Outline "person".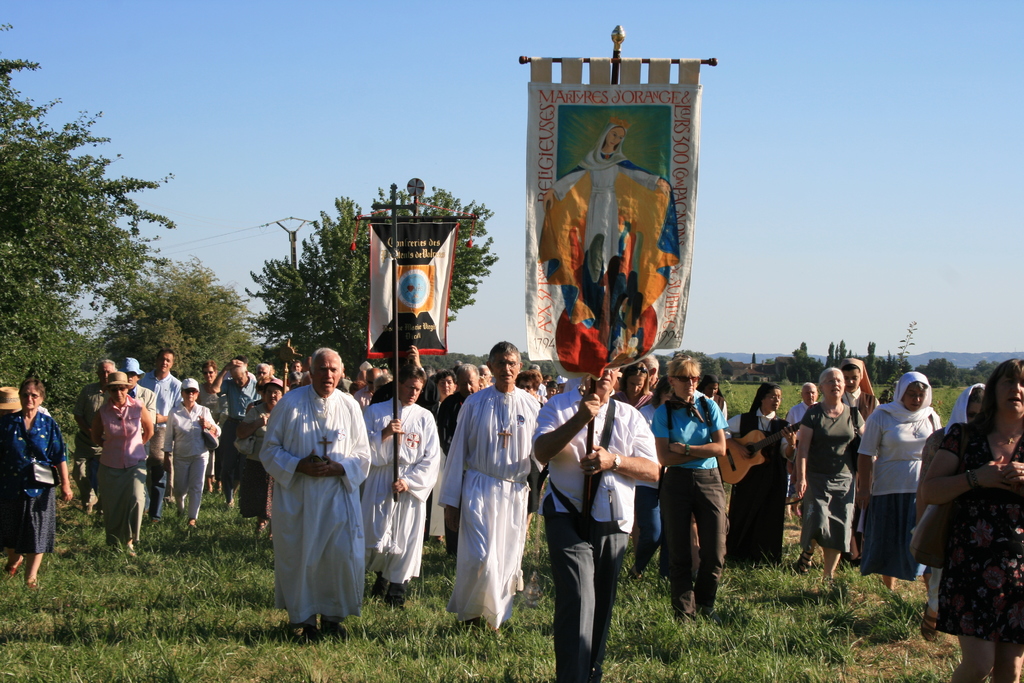
Outline: [left=916, top=360, right=1023, bottom=682].
